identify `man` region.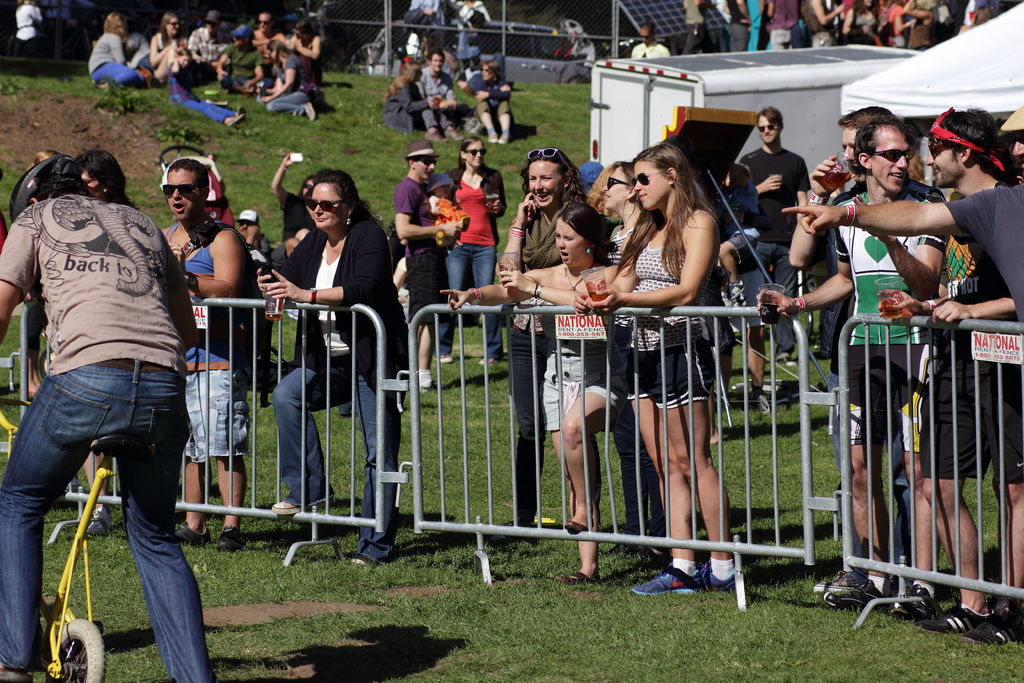
Region: l=783, t=107, r=1023, b=342.
